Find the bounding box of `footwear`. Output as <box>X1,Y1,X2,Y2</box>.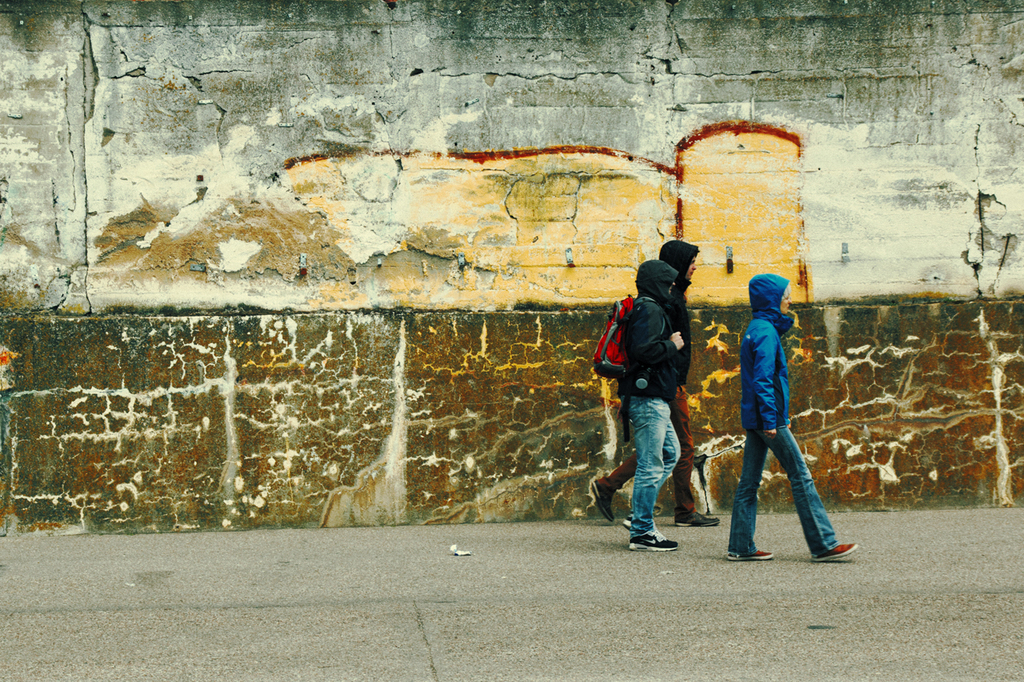
<box>615,511,638,530</box>.
